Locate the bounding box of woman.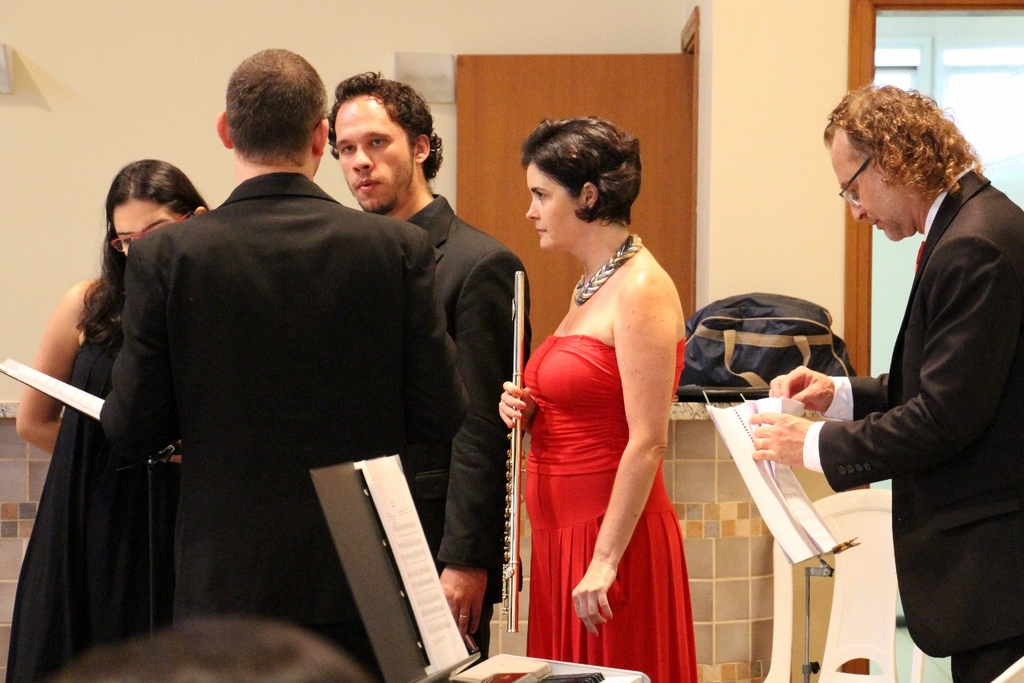
Bounding box: detection(492, 118, 701, 669).
